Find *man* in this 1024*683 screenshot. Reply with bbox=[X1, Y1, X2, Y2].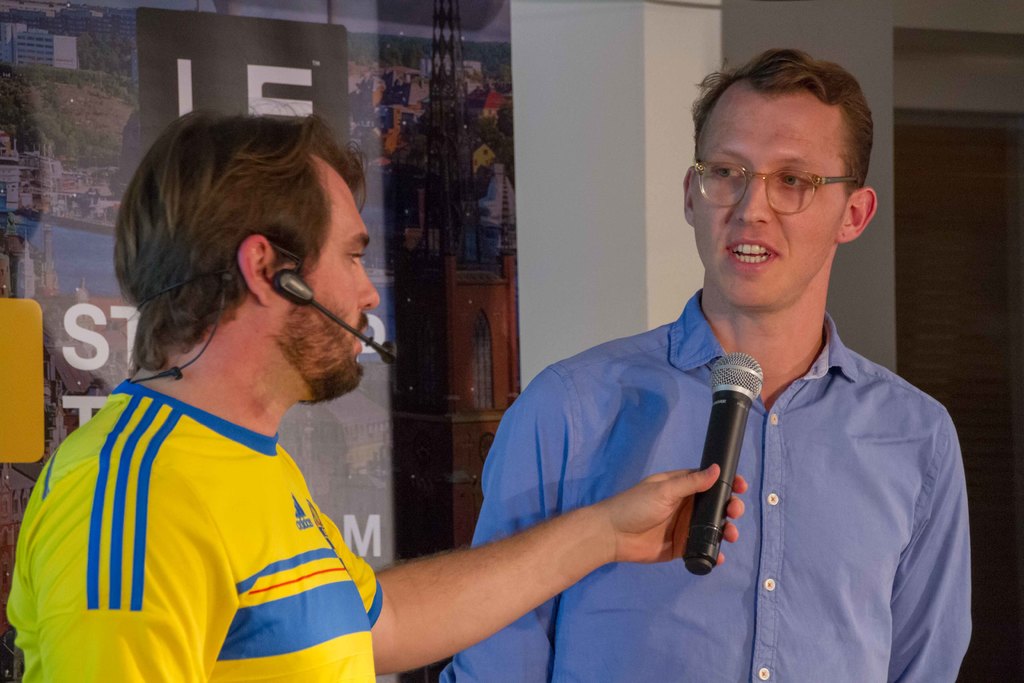
bbox=[0, 101, 750, 682].
